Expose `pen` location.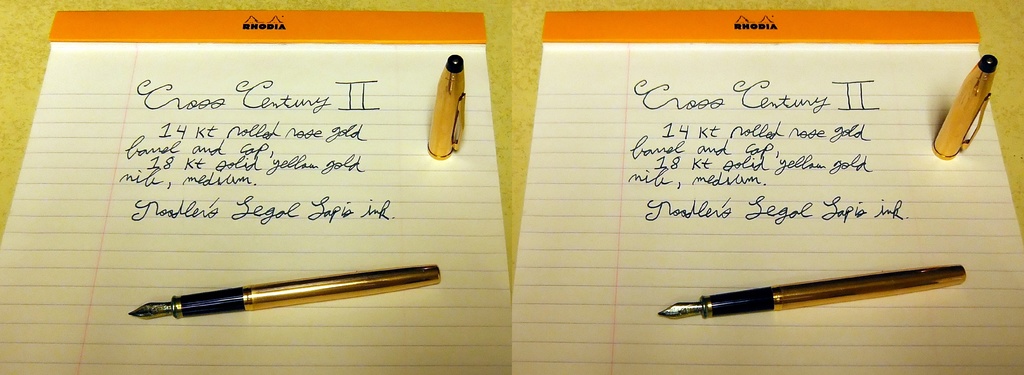
Exposed at select_region(422, 49, 465, 165).
